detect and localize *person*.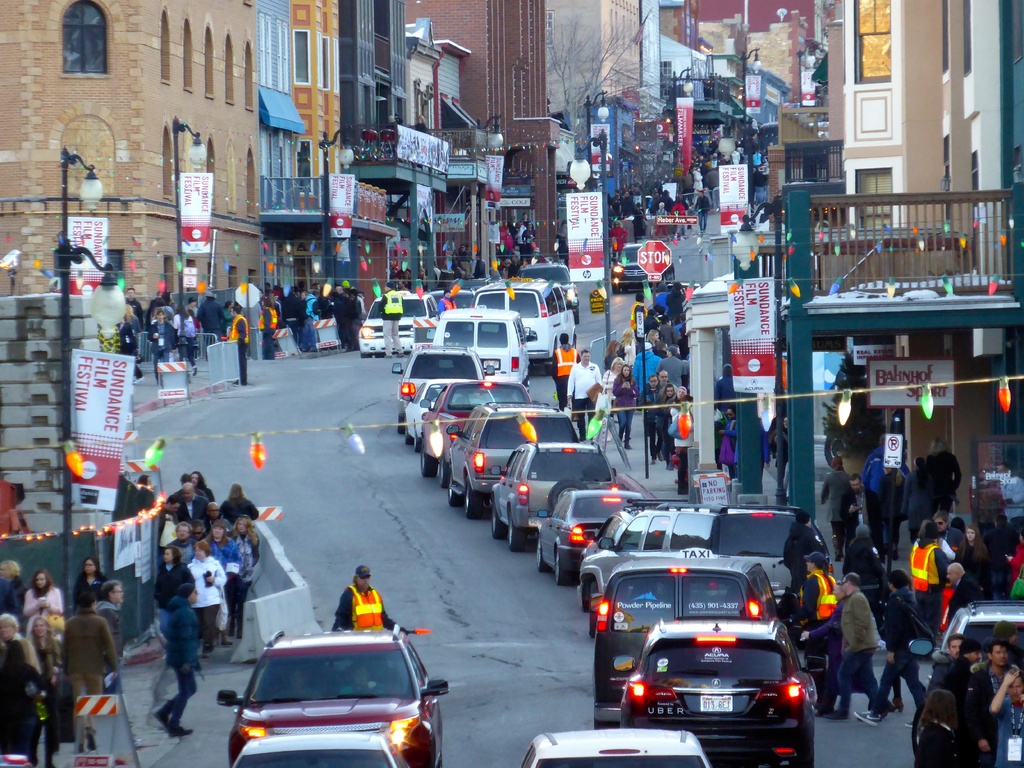
Localized at 190, 468, 214, 532.
